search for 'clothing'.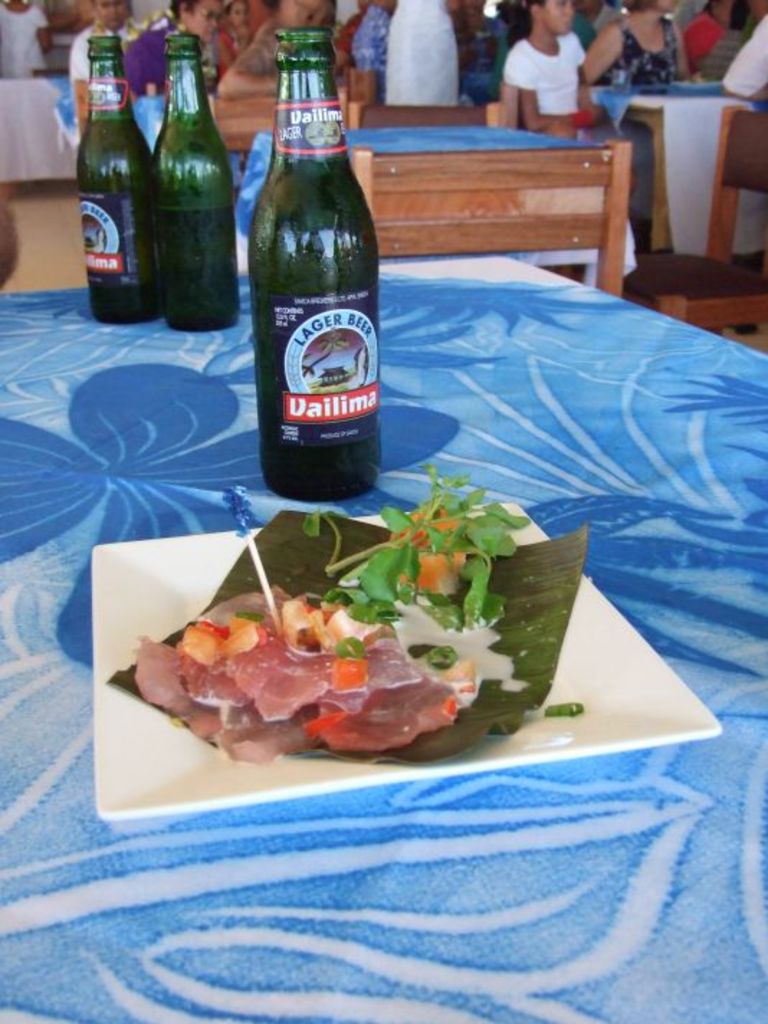
Found at 216/19/250/76.
